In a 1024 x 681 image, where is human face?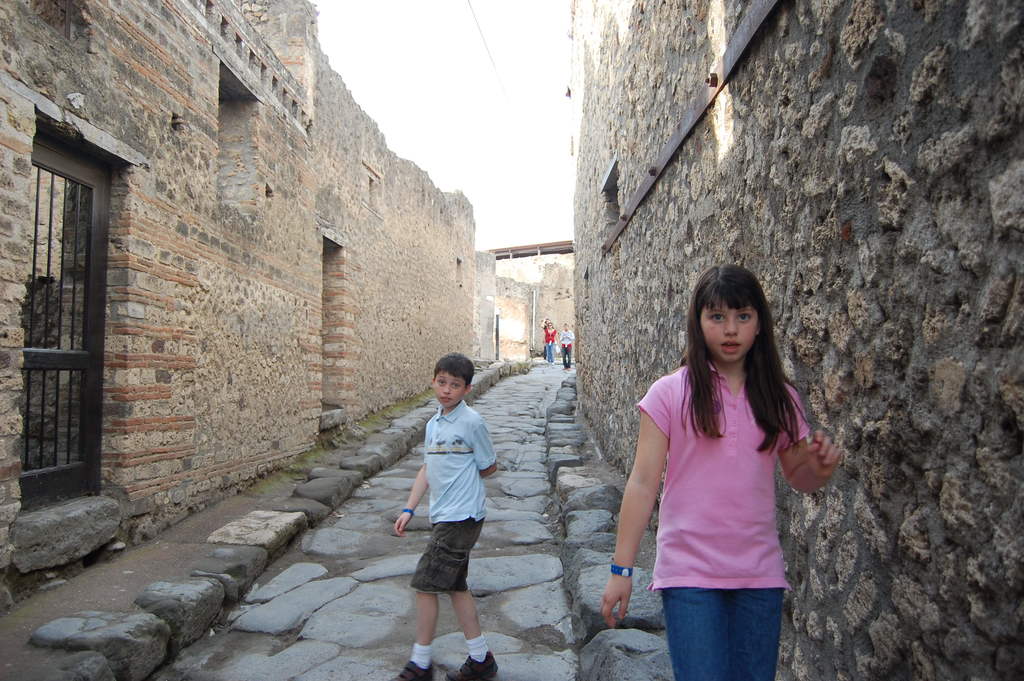
pyautogui.locateOnScreen(563, 322, 567, 329).
